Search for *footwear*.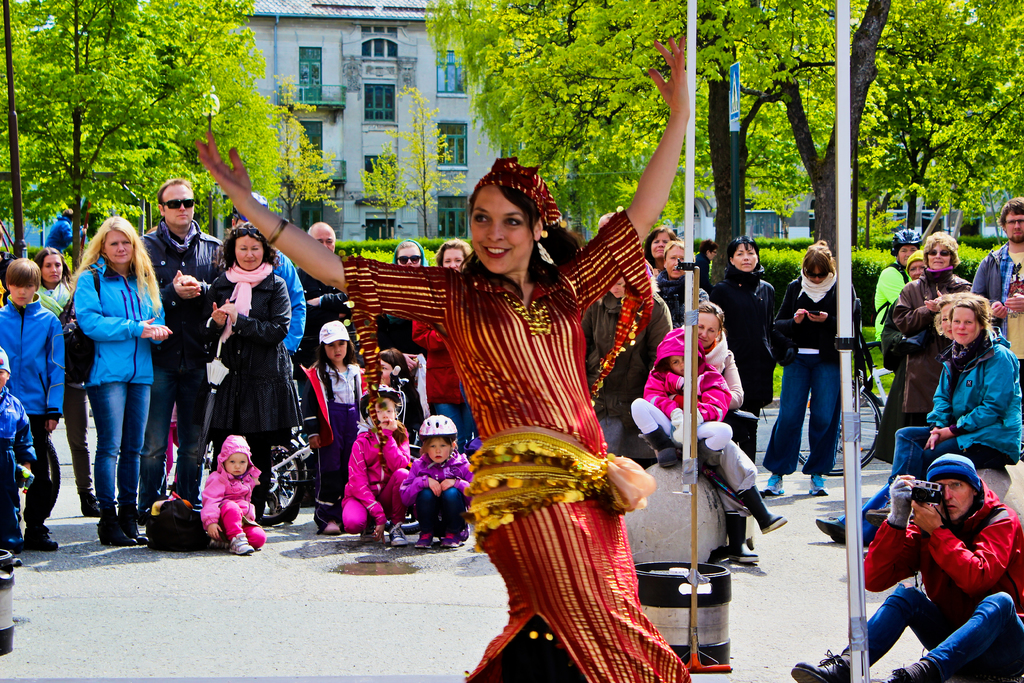
Found at Rect(22, 534, 61, 550).
